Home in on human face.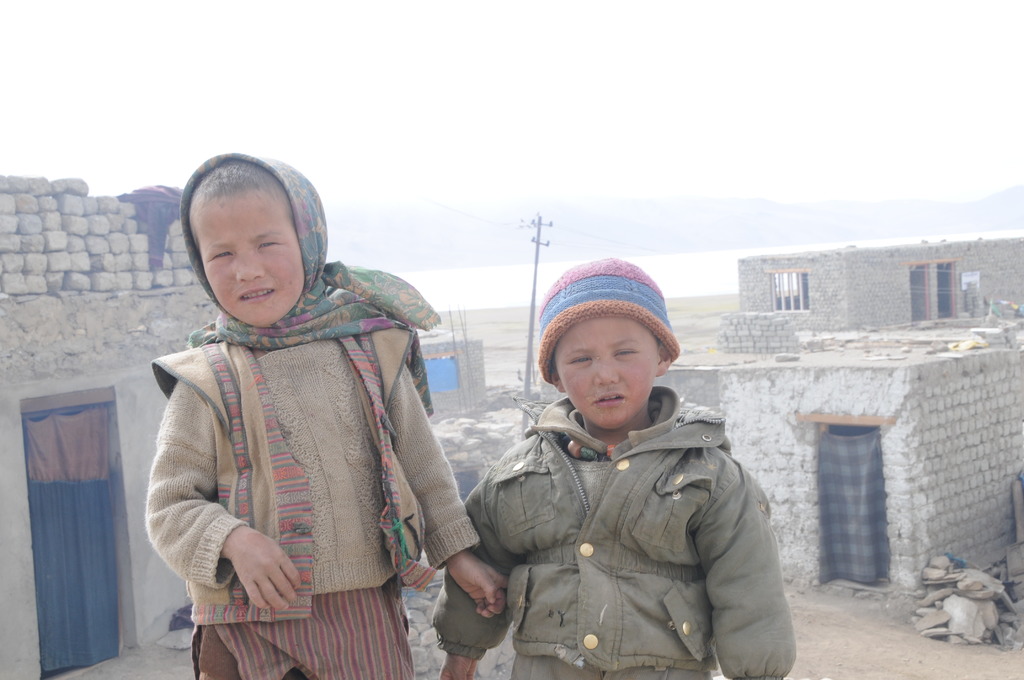
Homed in at 559/315/654/429.
